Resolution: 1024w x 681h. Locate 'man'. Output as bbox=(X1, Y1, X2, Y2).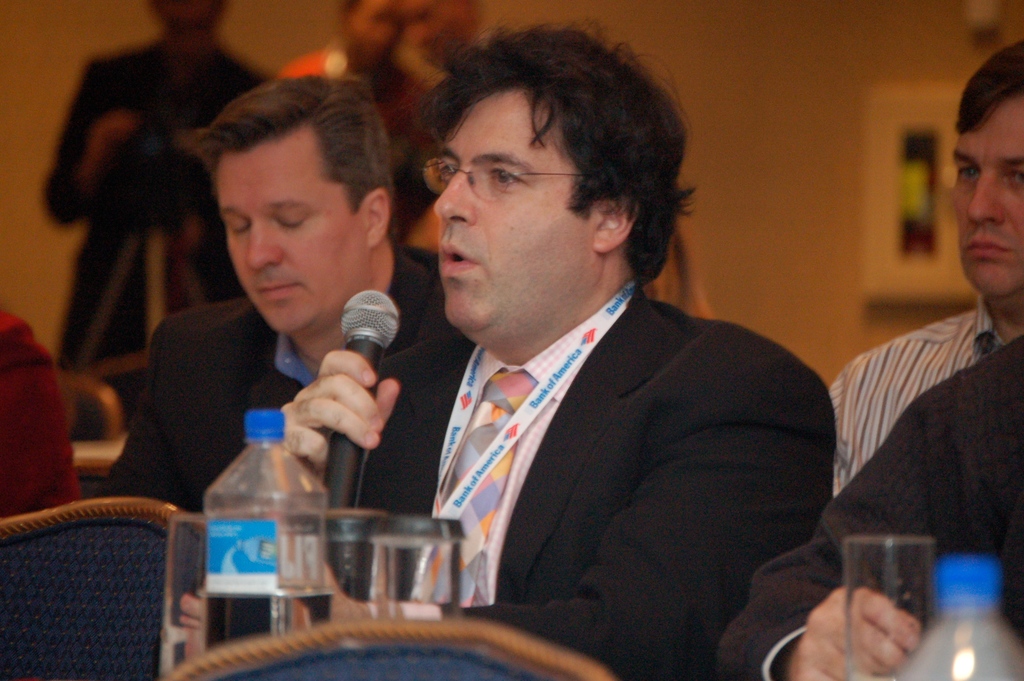
bbox=(35, 0, 340, 457).
